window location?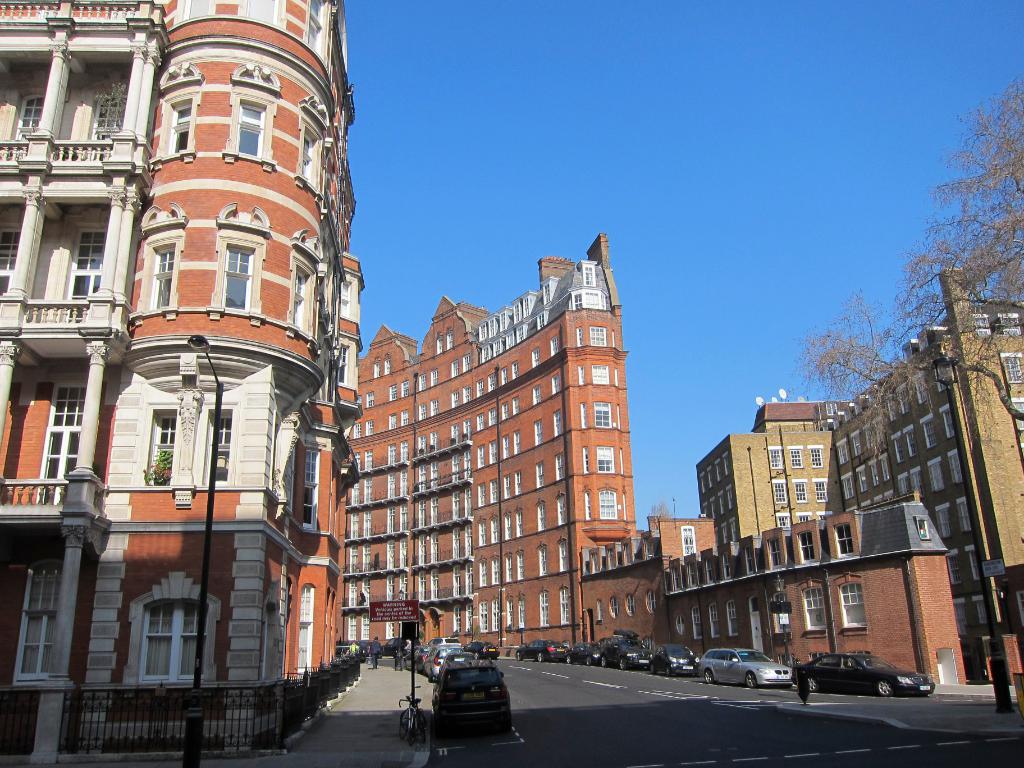
<region>71, 225, 106, 300</region>
